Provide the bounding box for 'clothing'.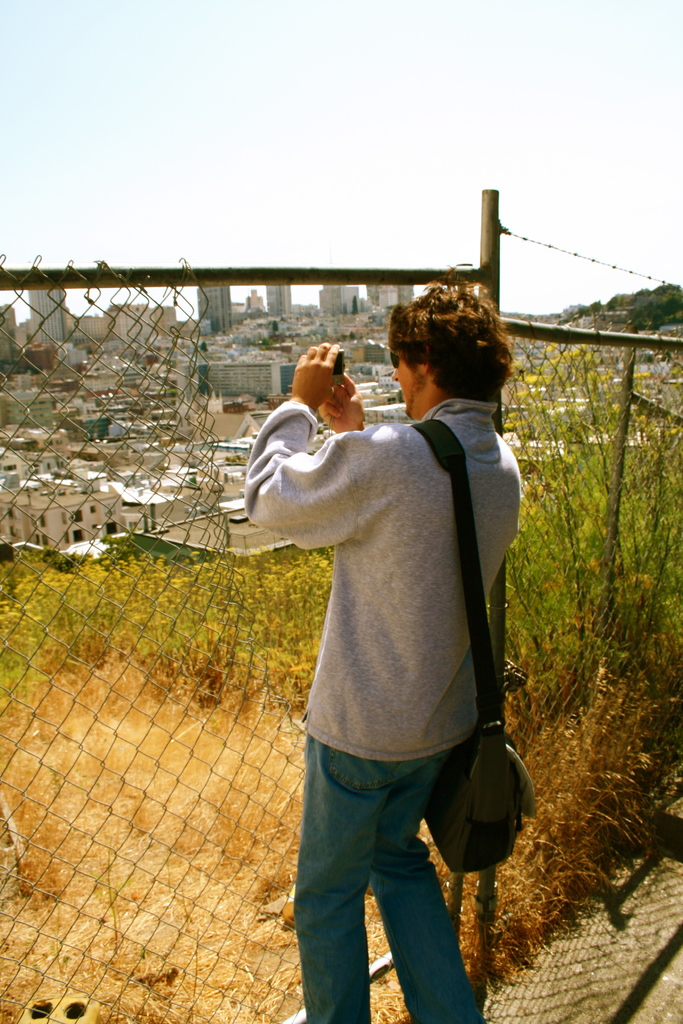
pyautogui.locateOnScreen(248, 403, 516, 1015).
